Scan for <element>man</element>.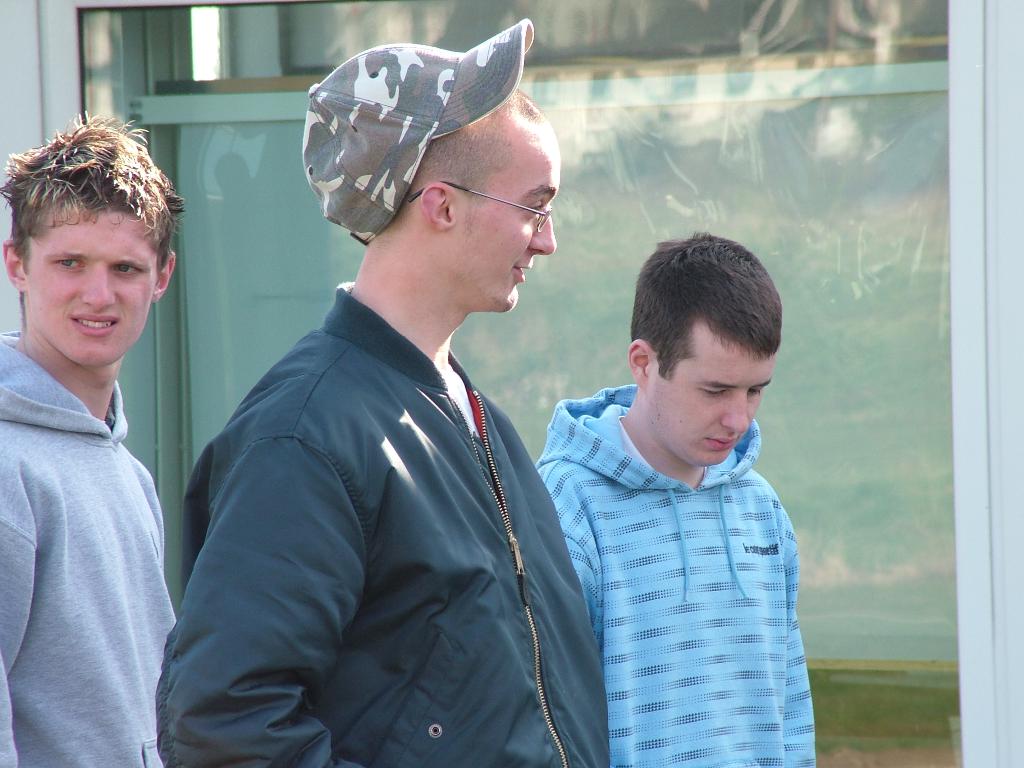
Scan result: [left=159, top=61, right=623, bottom=763].
